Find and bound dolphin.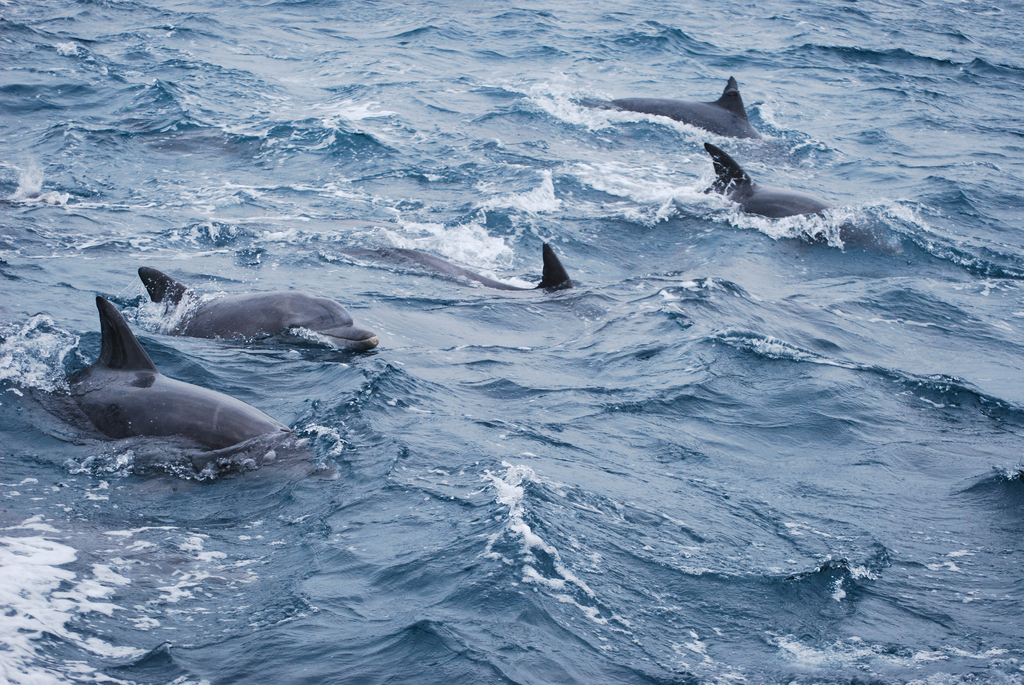
Bound: (x1=339, y1=244, x2=589, y2=317).
